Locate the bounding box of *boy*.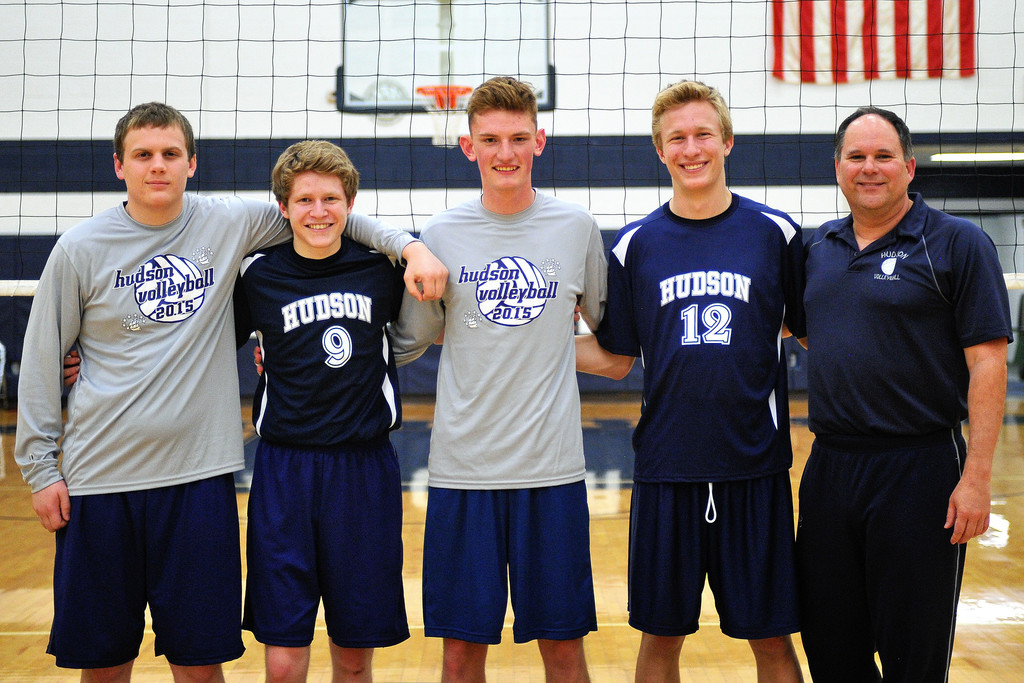
Bounding box: bbox=(60, 140, 455, 681).
